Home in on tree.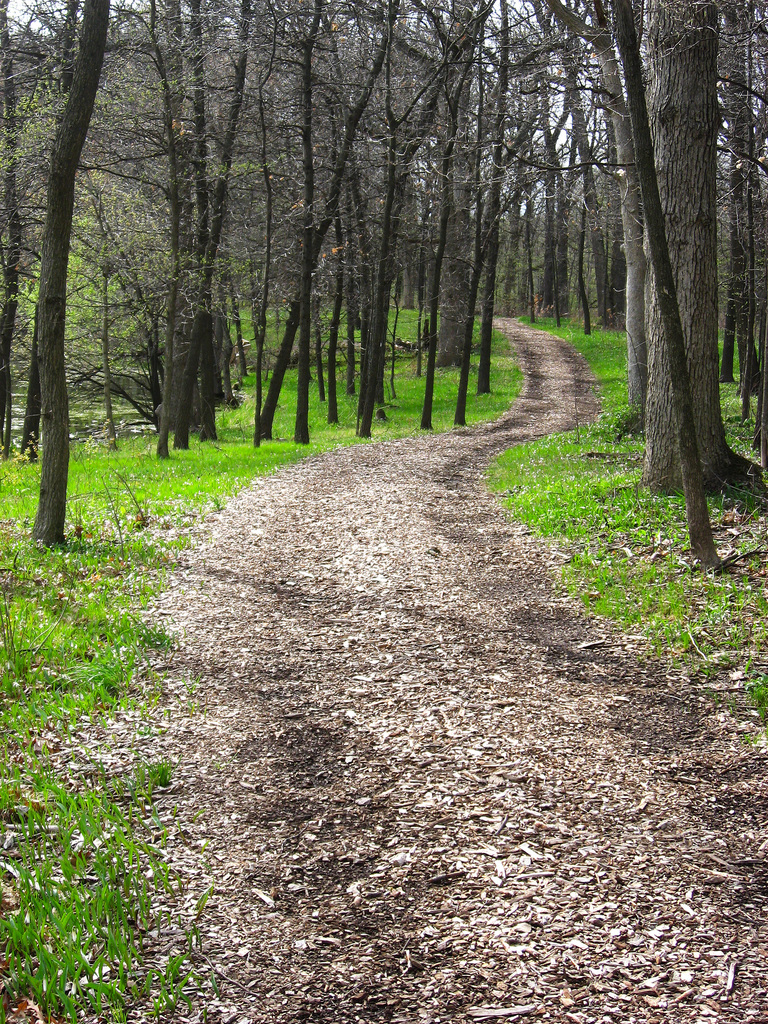
Homed in at (327,0,380,478).
